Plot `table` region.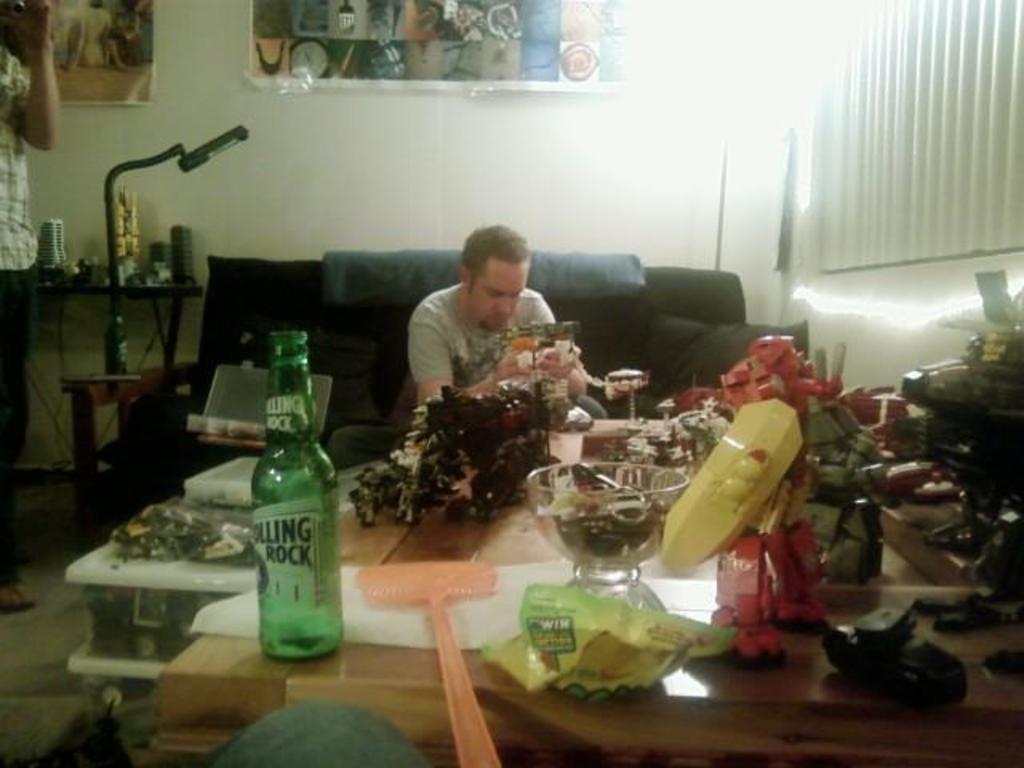
Plotted at region(152, 498, 1022, 766).
